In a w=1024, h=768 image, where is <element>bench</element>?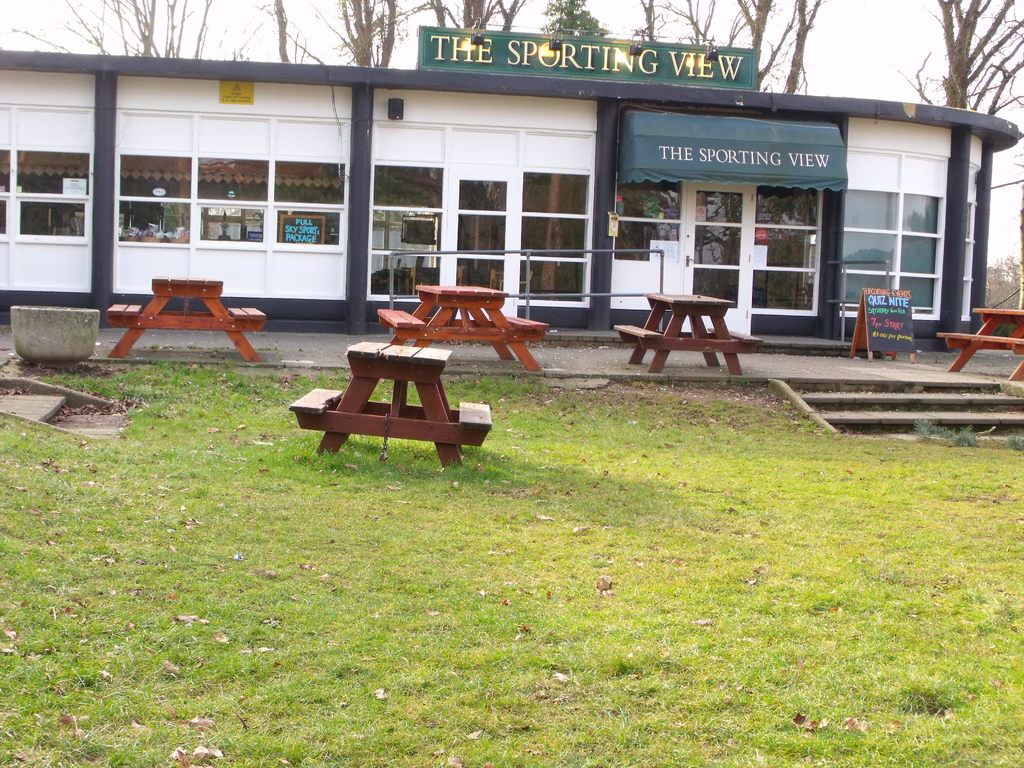
box(301, 319, 499, 472).
